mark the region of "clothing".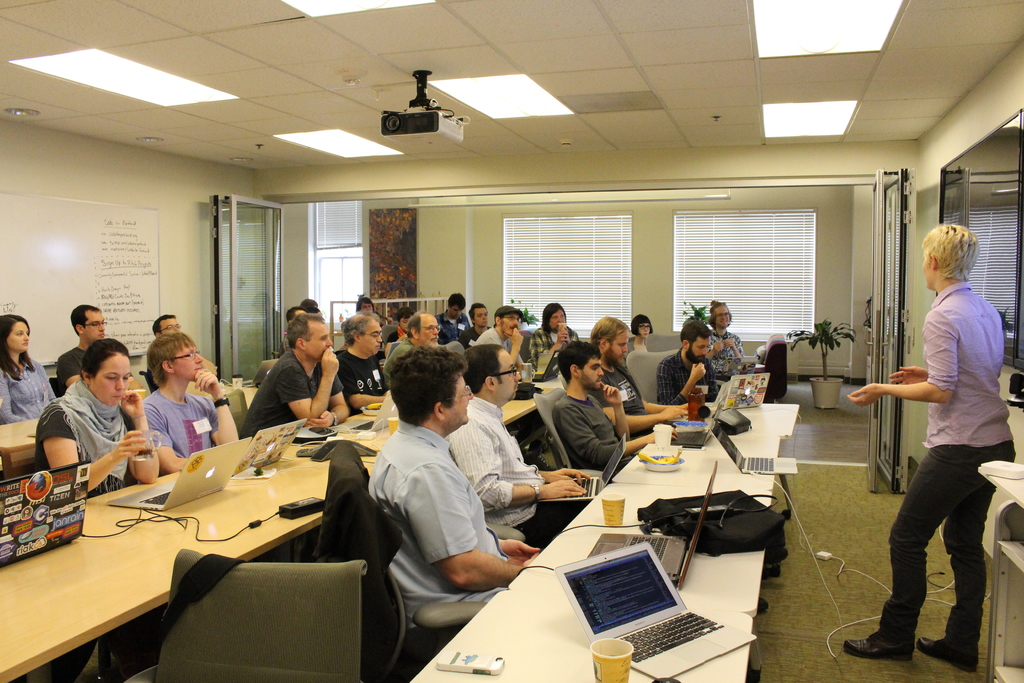
Region: {"left": 0, "top": 360, "right": 58, "bottom": 422}.
